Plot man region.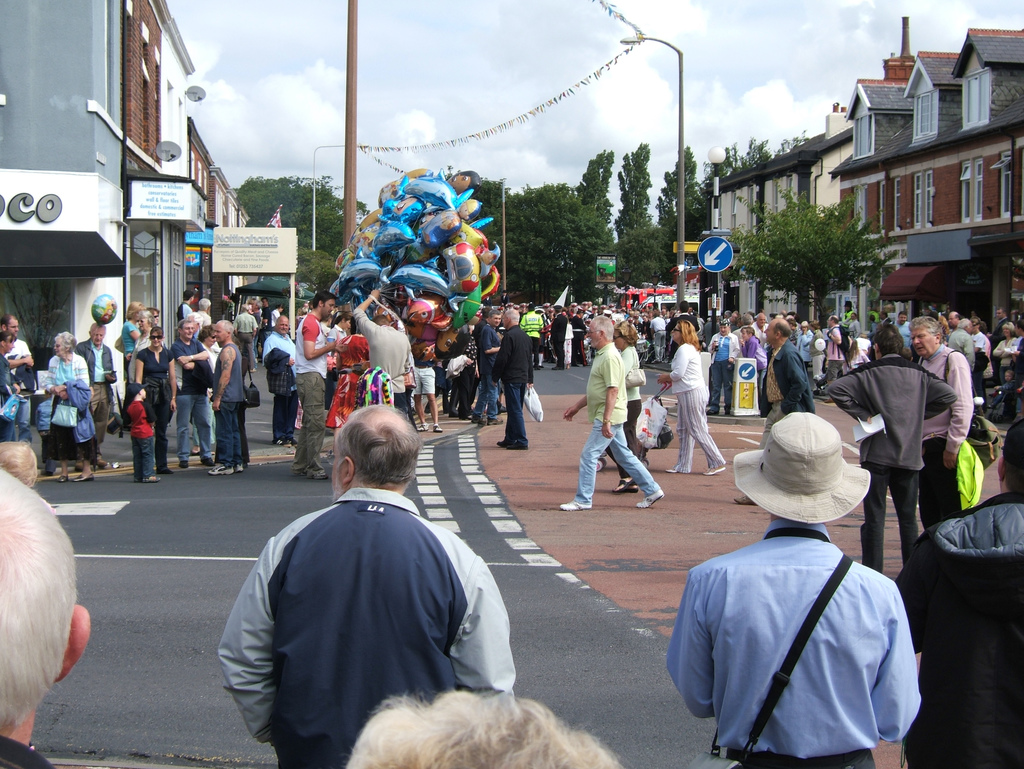
Plotted at (355, 286, 418, 428).
